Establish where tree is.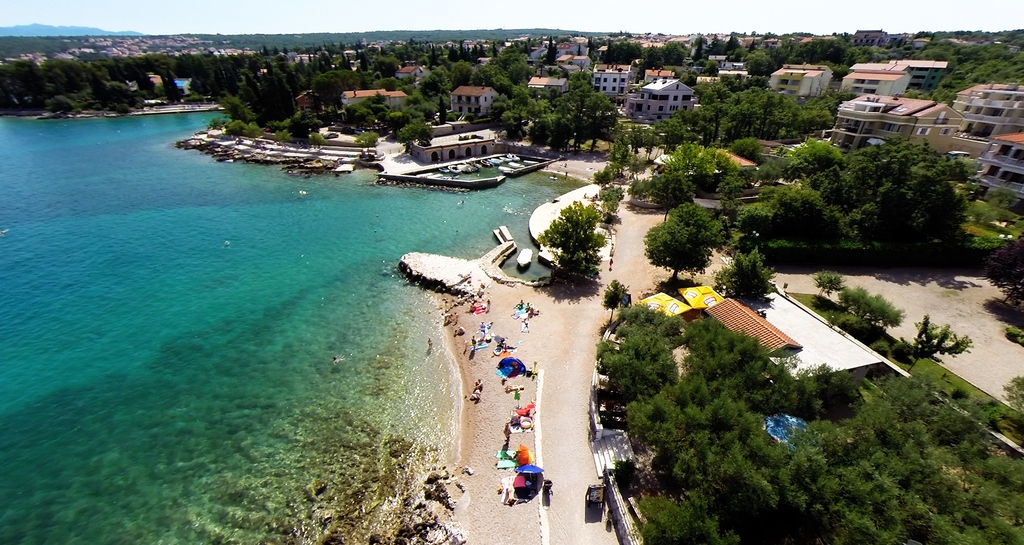
Established at rect(598, 272, 621, 324).
